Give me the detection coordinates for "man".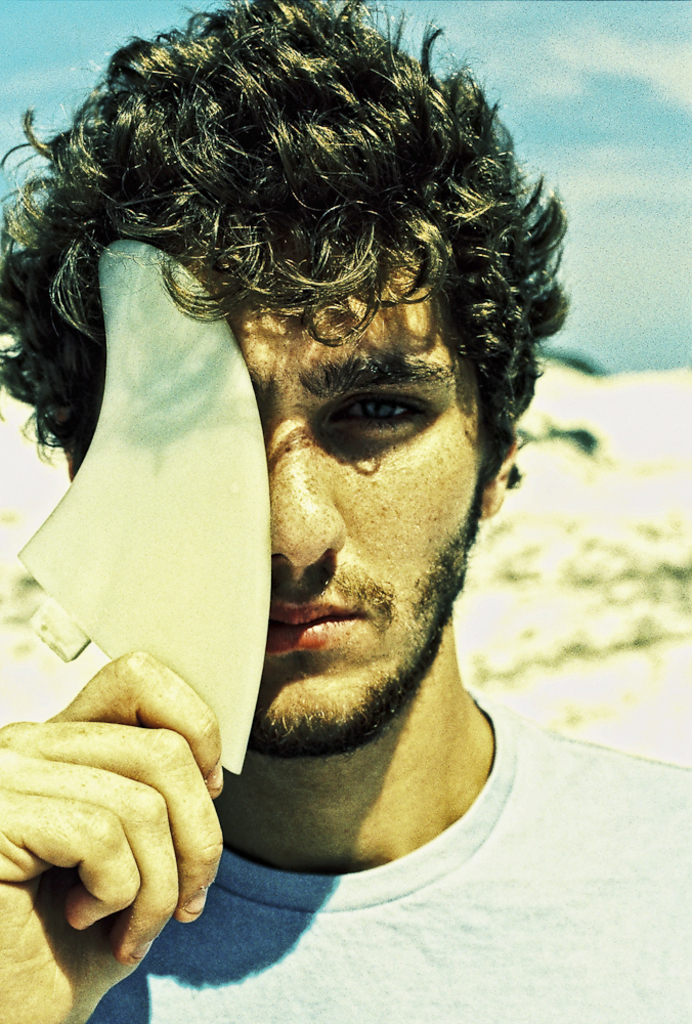
box=[0, 1, 691, 1023].
